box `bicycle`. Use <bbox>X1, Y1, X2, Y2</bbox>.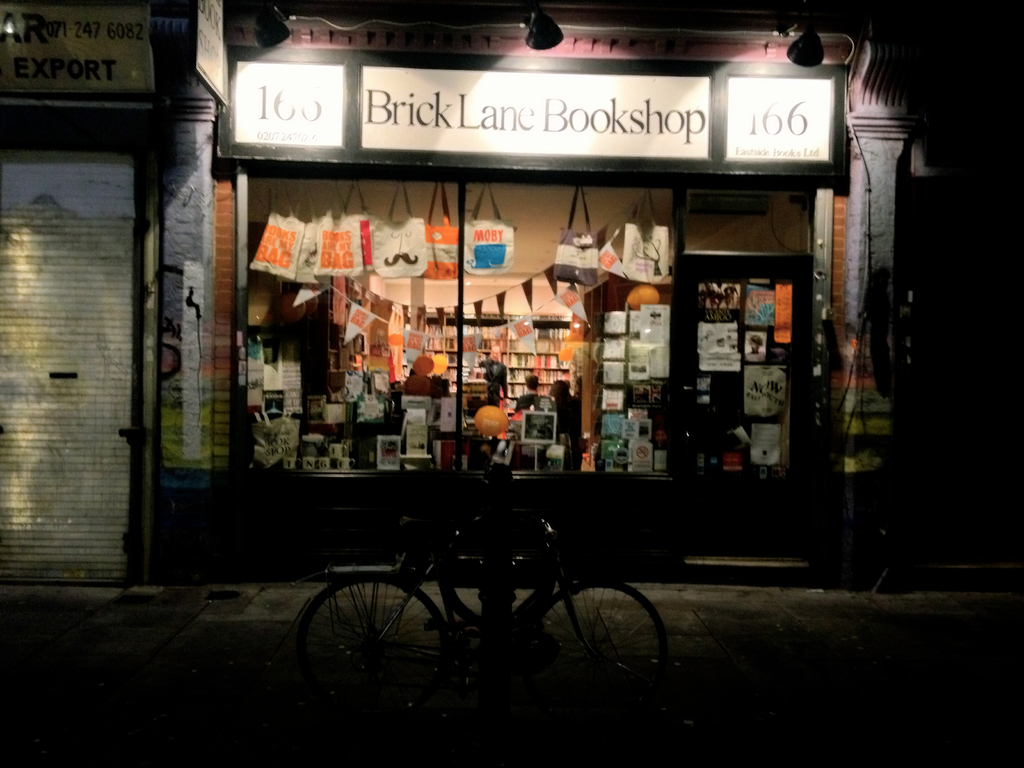
<bbox>284, 515, 671, 717</bbox>.
